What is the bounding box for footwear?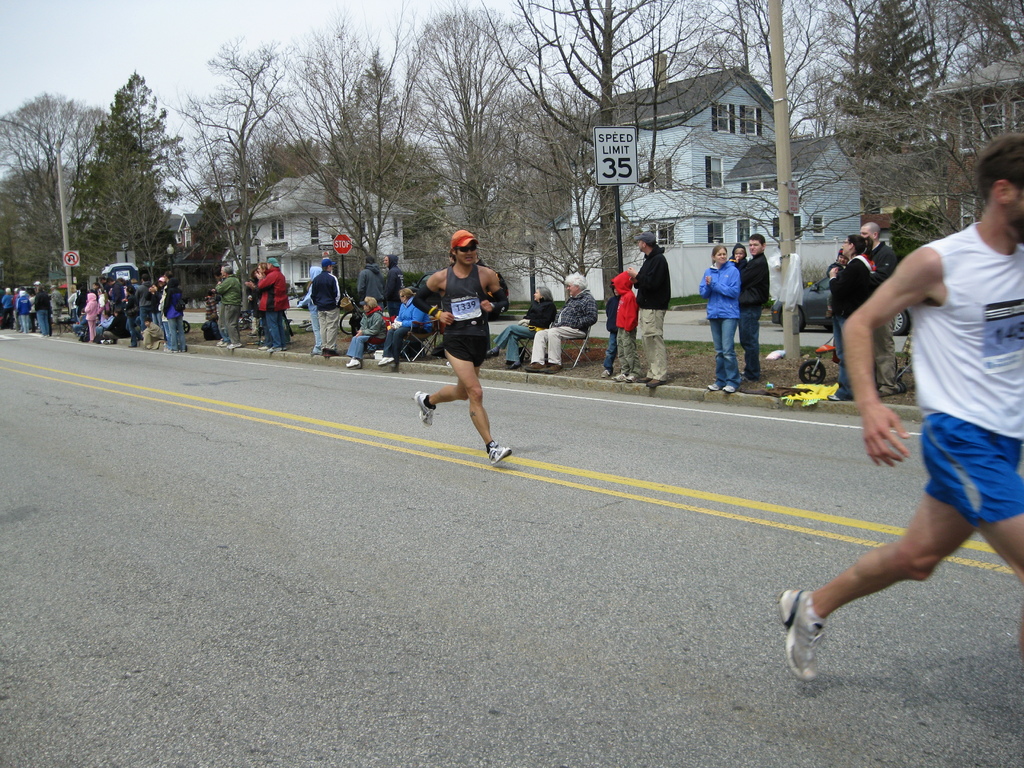
rect(600, 369, 610, 379).
